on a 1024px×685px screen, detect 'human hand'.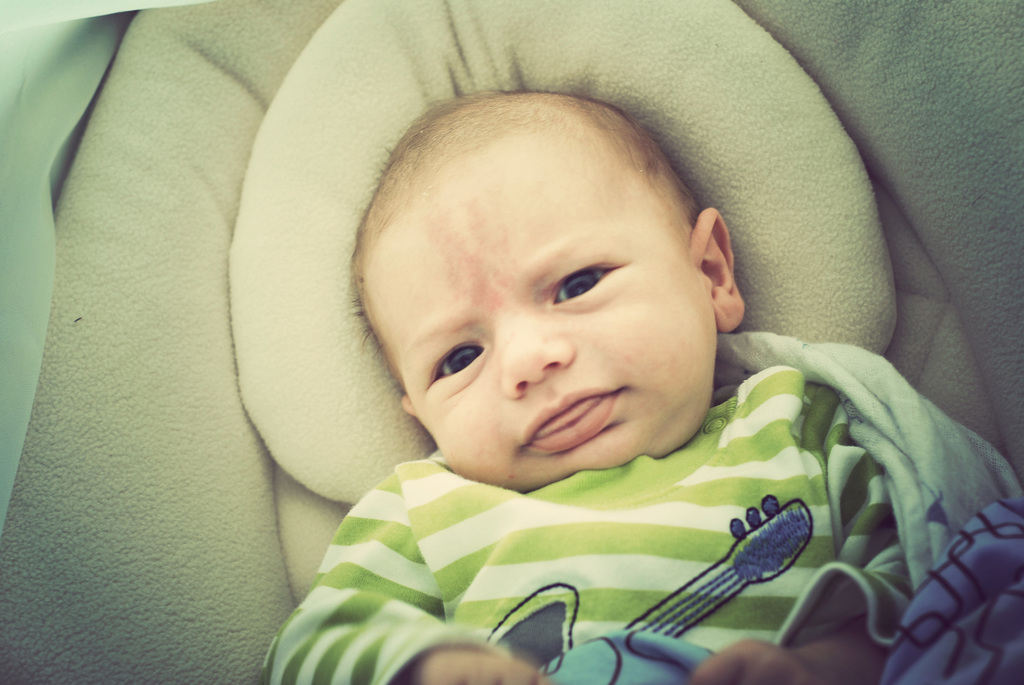
left=686, top=636, right=829, bottom=684.
